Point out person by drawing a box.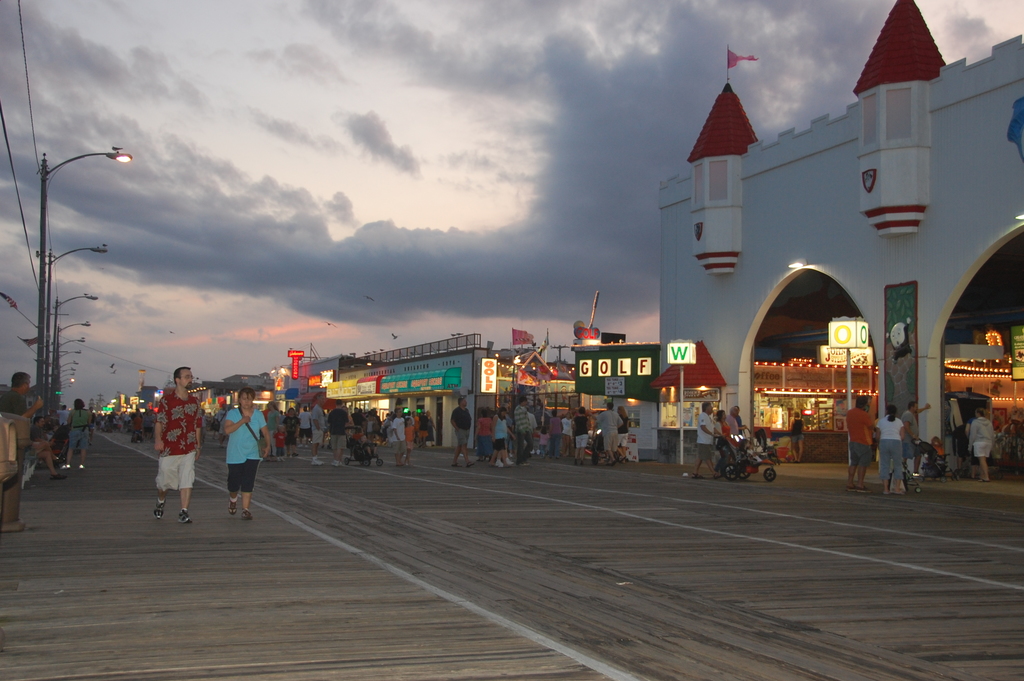
Rect(447, 395, 470, 468).
